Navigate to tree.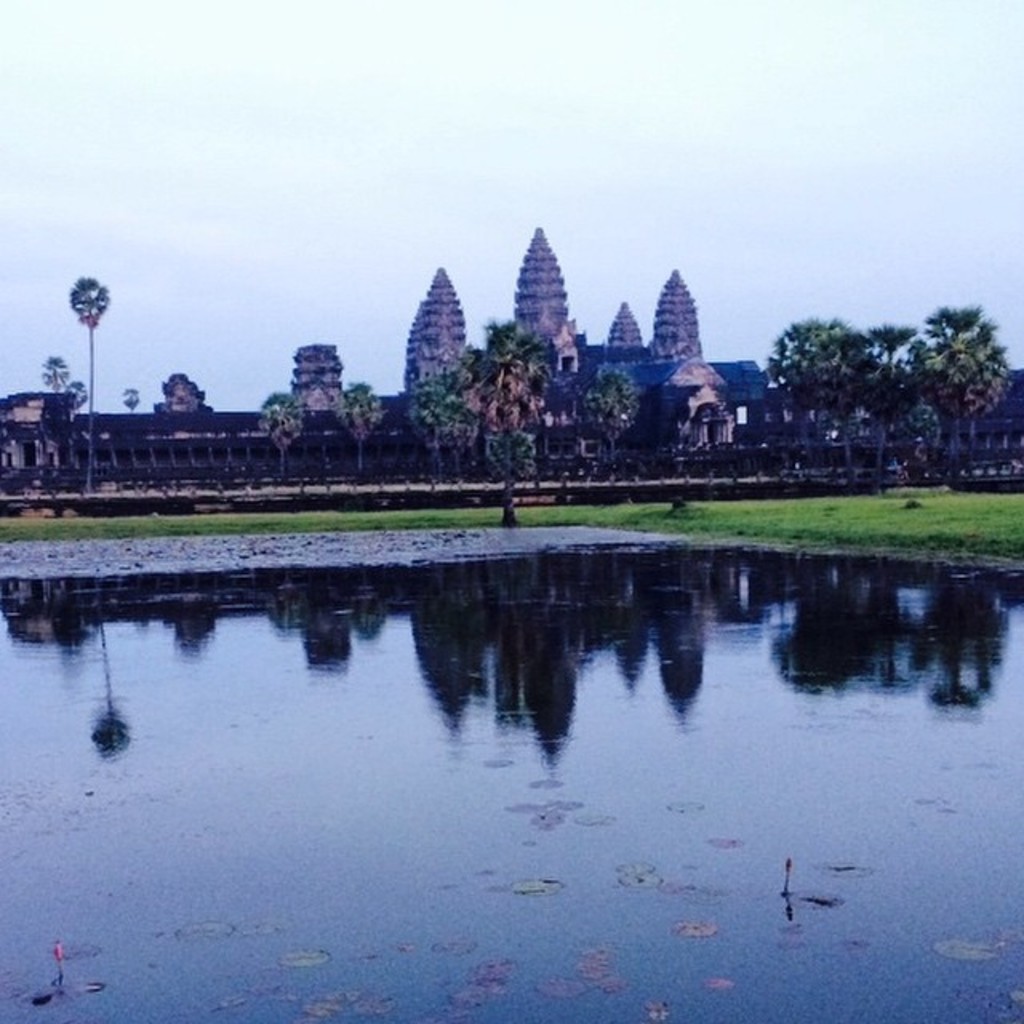
Navigation target: rect(578, 368, 642, 490).
